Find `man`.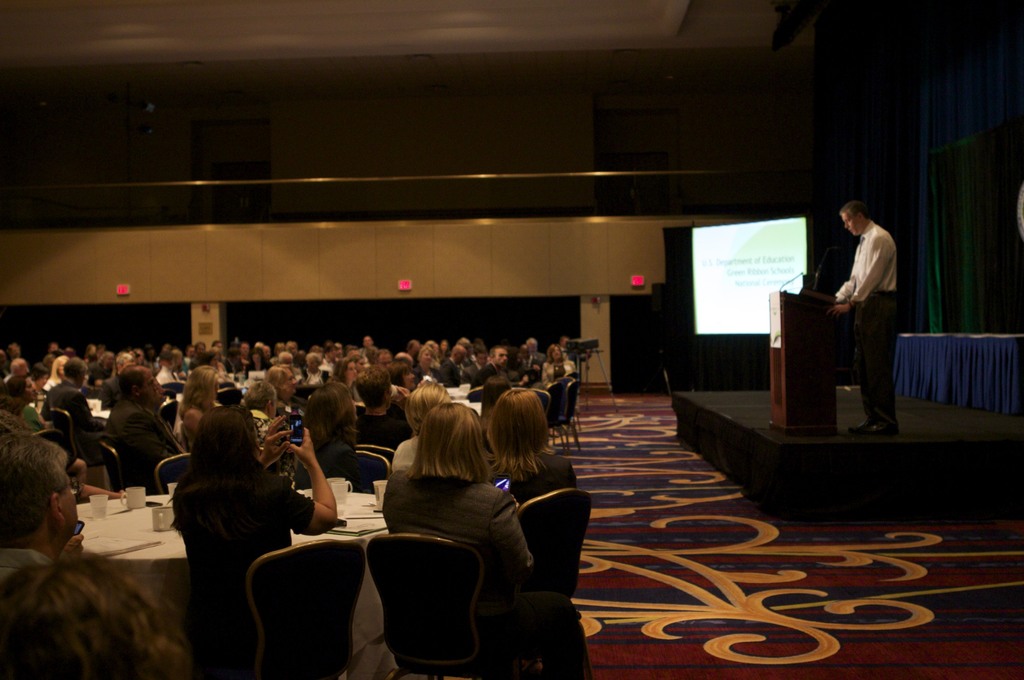
box(157, 351, 177, 388).
